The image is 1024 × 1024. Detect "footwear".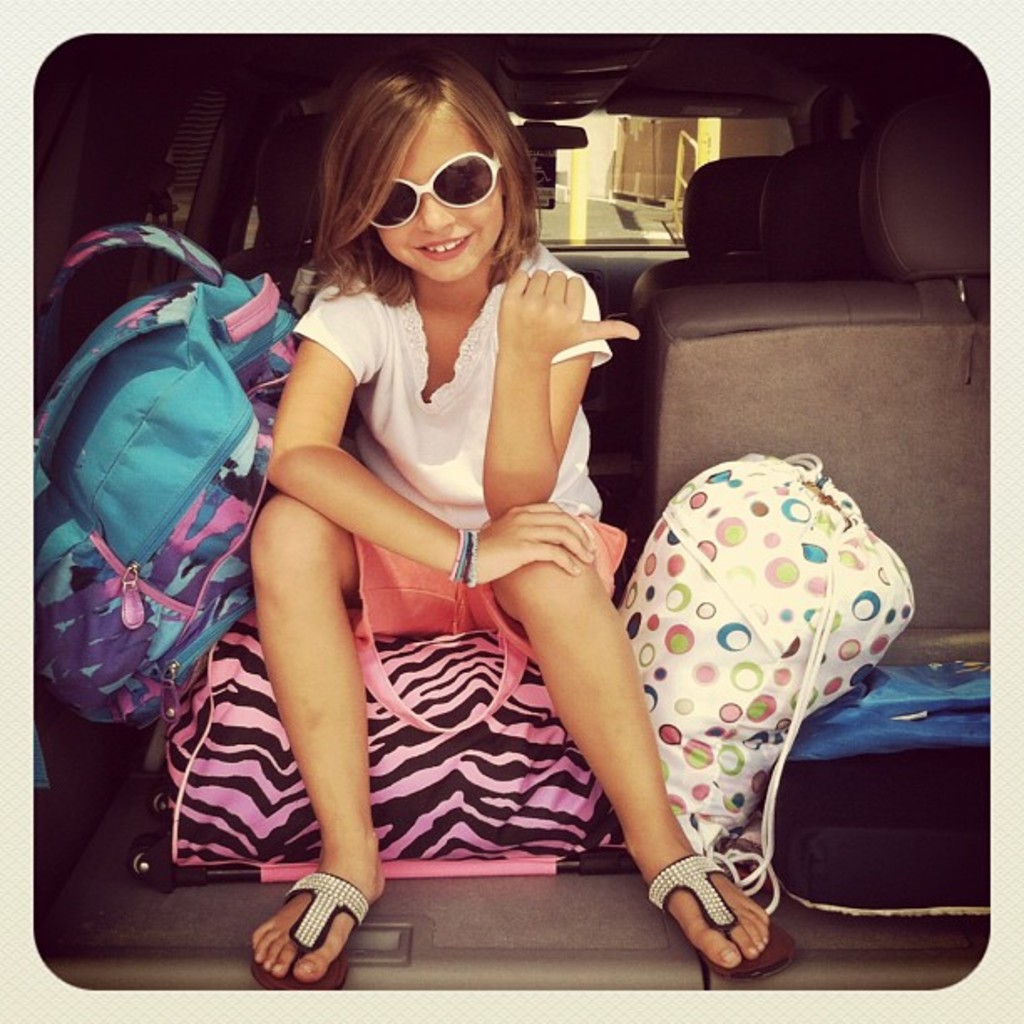
Detection: (x1=244, y1=875, x2=366, y2=991).
